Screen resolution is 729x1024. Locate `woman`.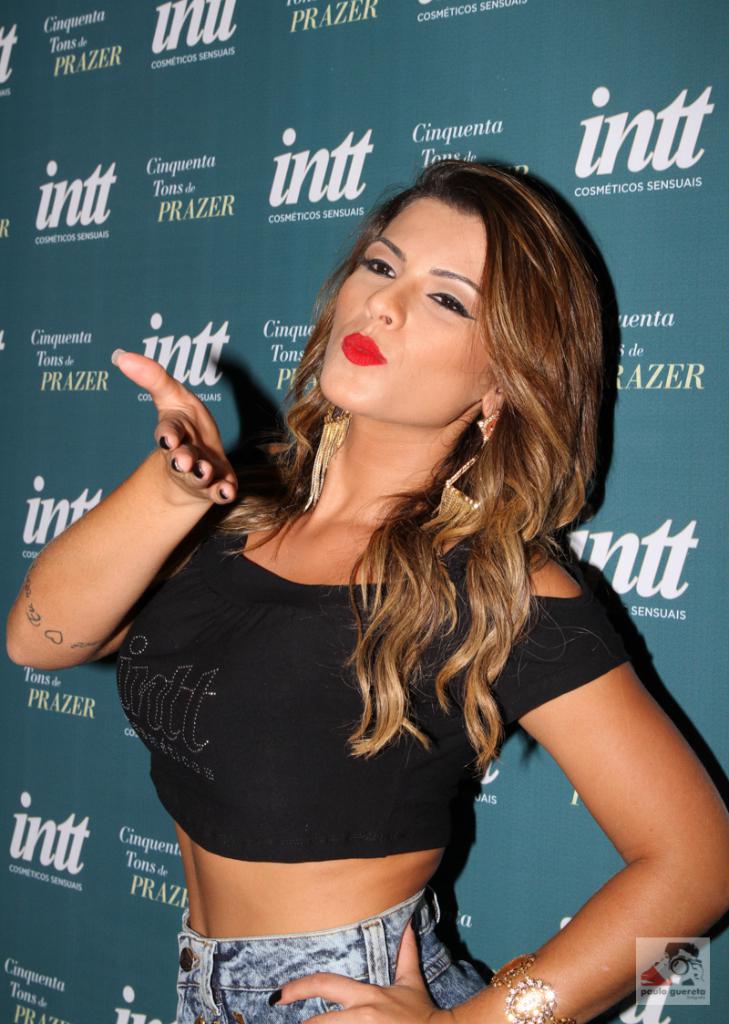
<region>123, 99, 644, 1023</region>.
